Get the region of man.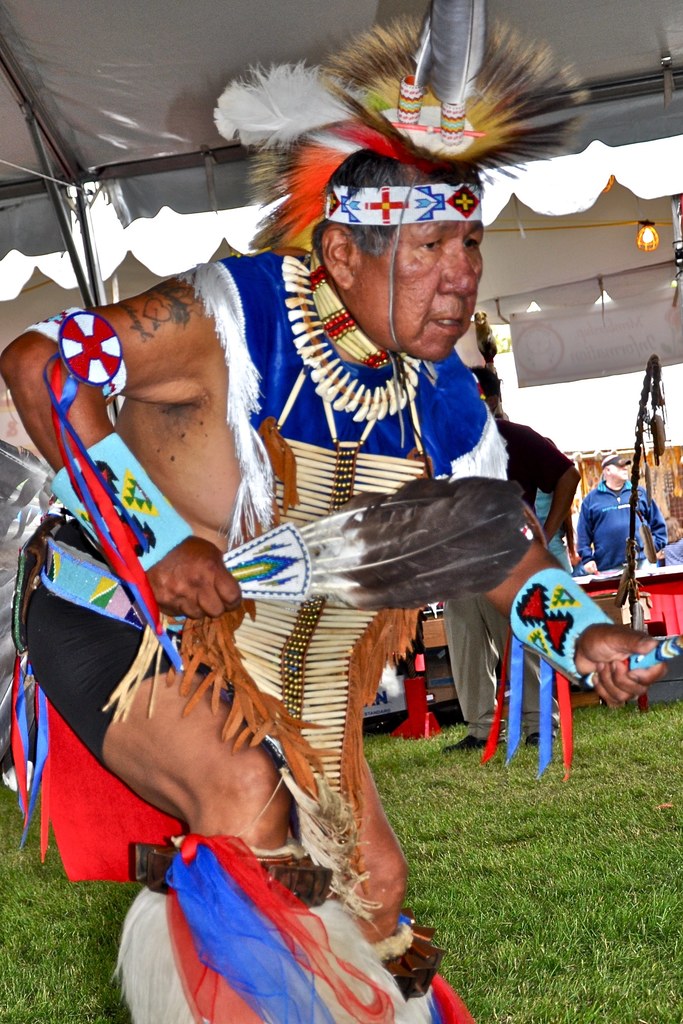
rect(431, 360, 591, 758).
